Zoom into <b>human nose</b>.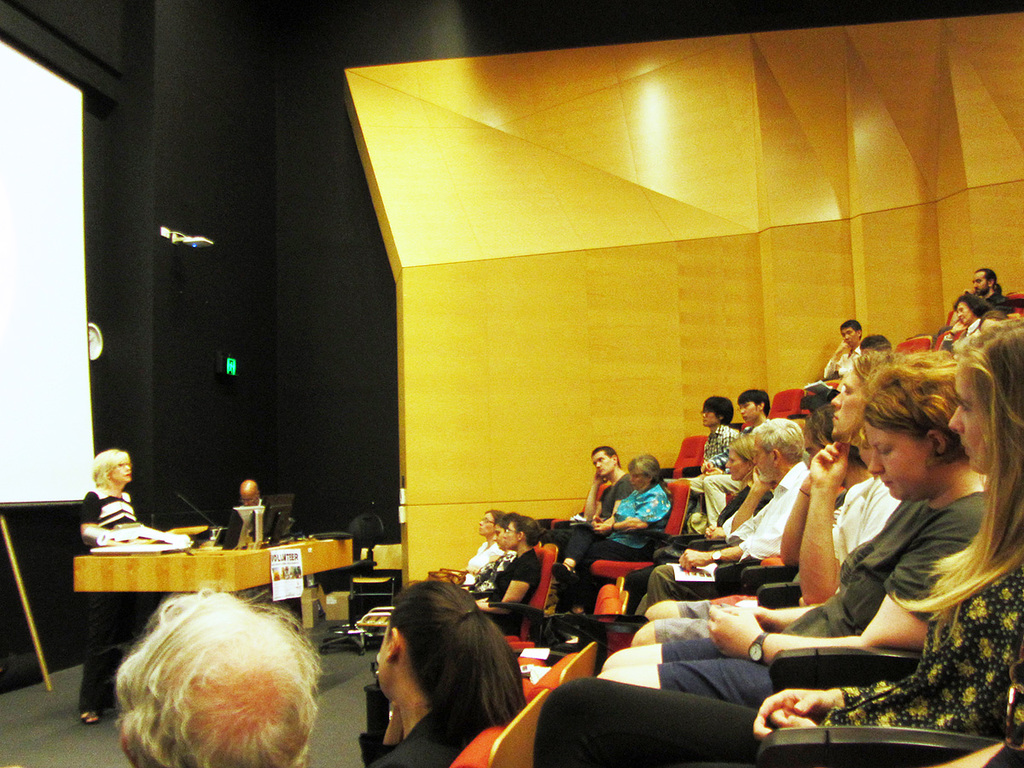
Zoom target: region(749, 454, 758, 465).
